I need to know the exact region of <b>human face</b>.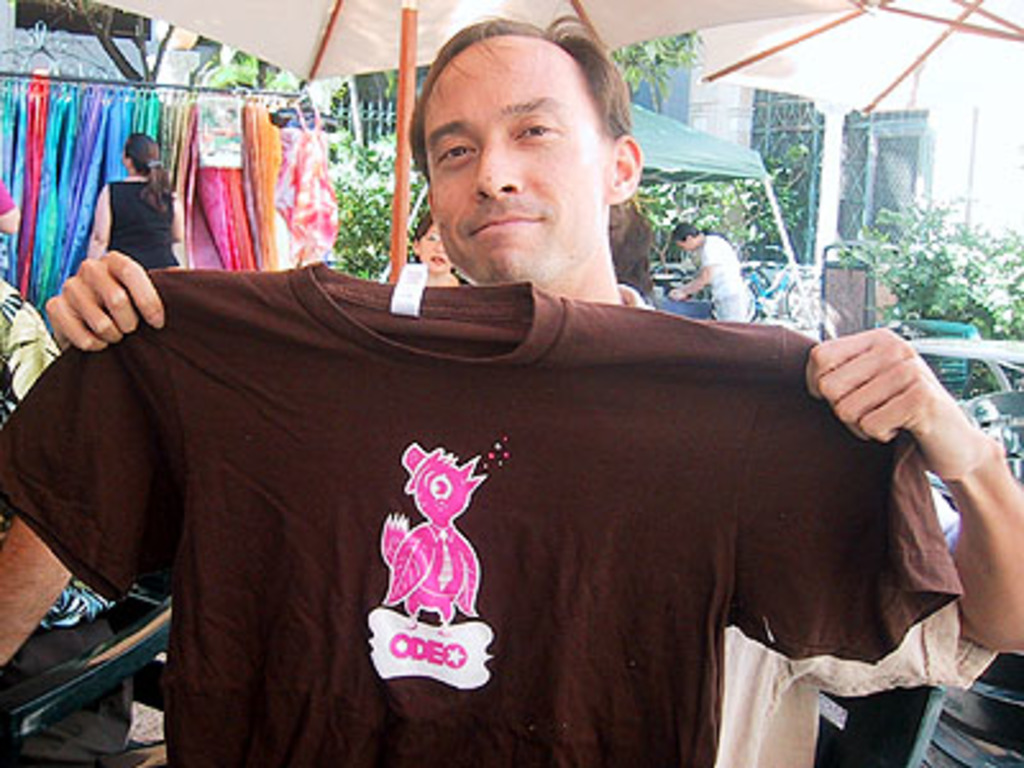
Region: 676/241/696/246.
